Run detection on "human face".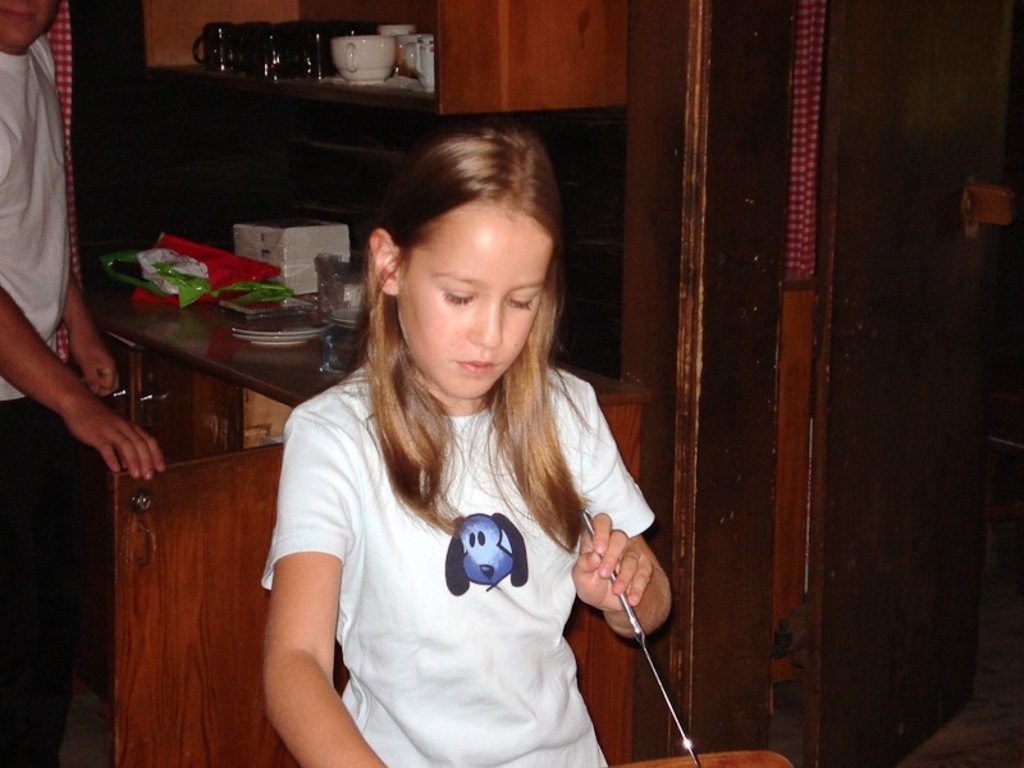
Result: 394 200 550 398.
